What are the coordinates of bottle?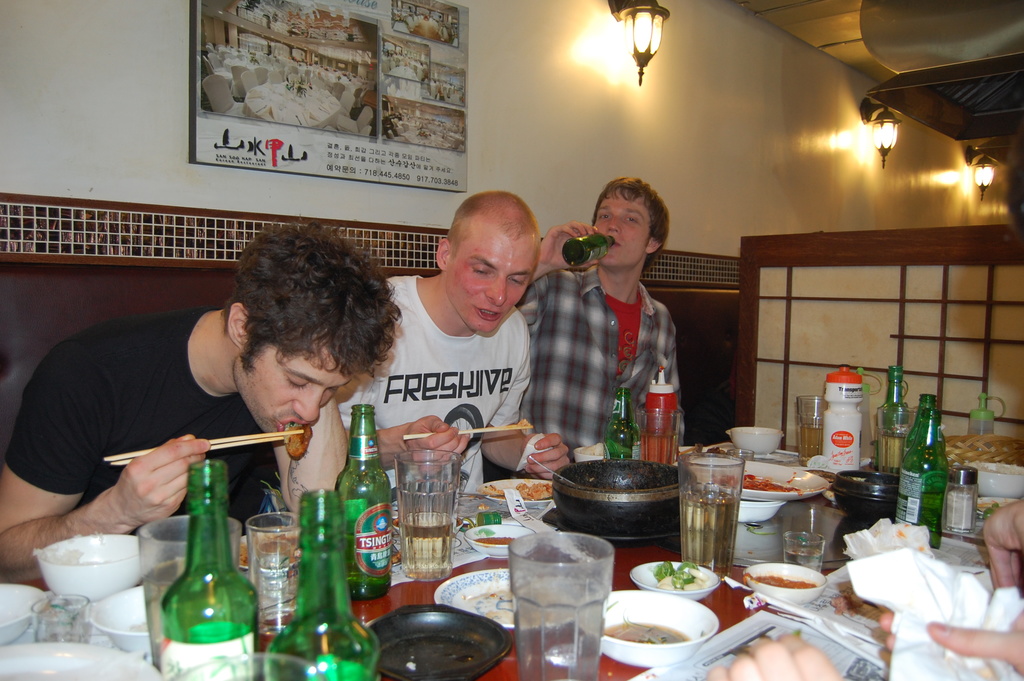
562:232:614:268.
